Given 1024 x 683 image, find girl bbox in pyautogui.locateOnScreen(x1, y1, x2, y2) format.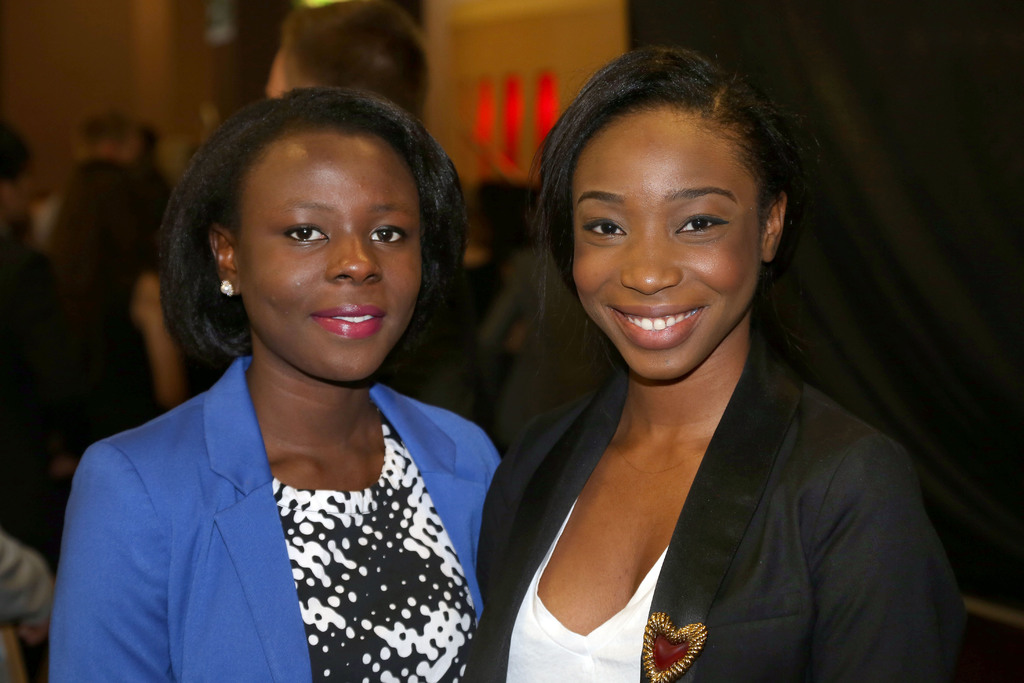
pyautogui.locateOnScreen(486, 49, 950, 682).
